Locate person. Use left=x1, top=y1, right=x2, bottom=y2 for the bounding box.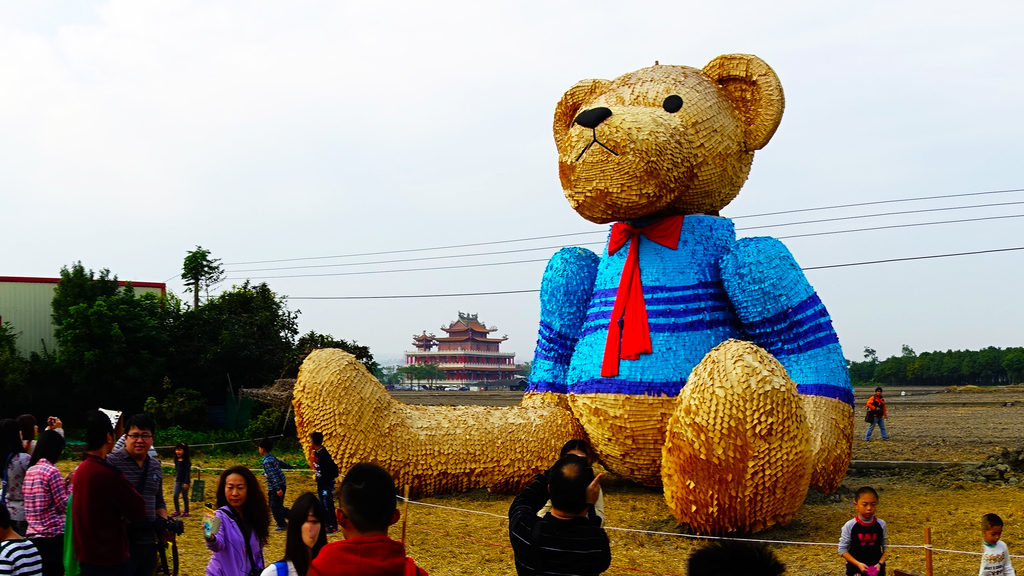
left=250, top=439, right=303, bottom=525.
